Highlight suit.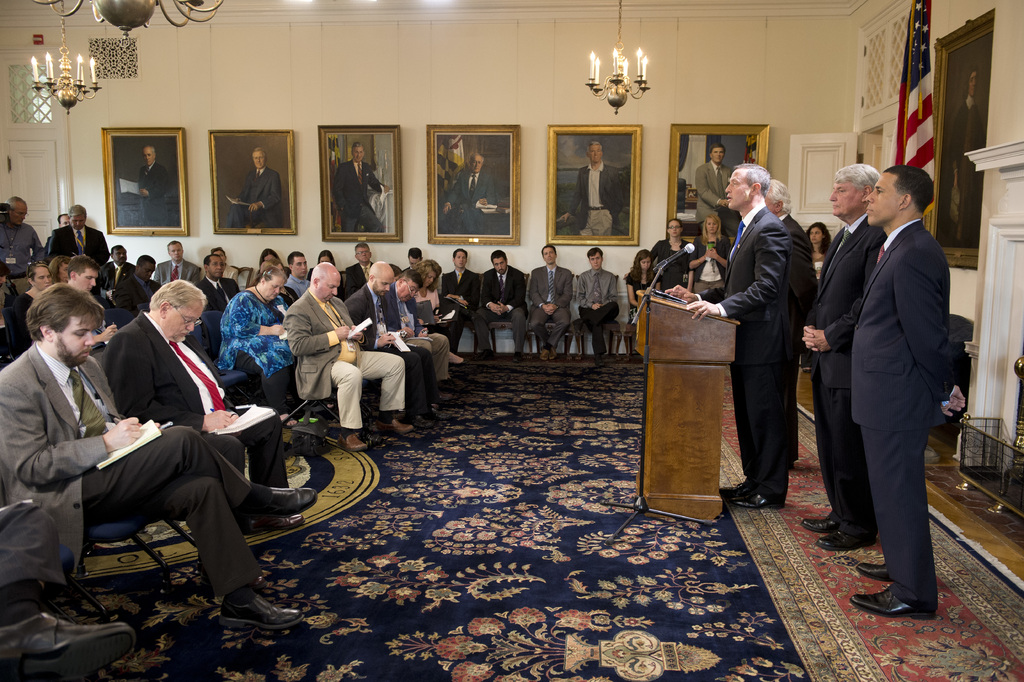
Highlighted region: box(783, 213, 817, 345).
